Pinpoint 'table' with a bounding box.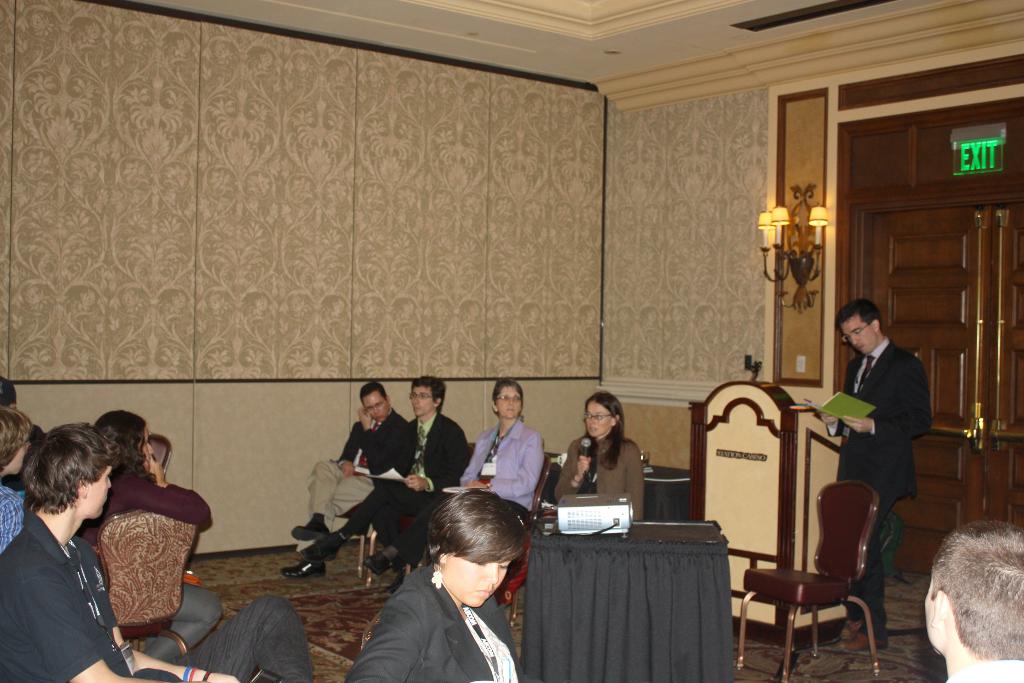
<box>510,512,762,679</box>.
